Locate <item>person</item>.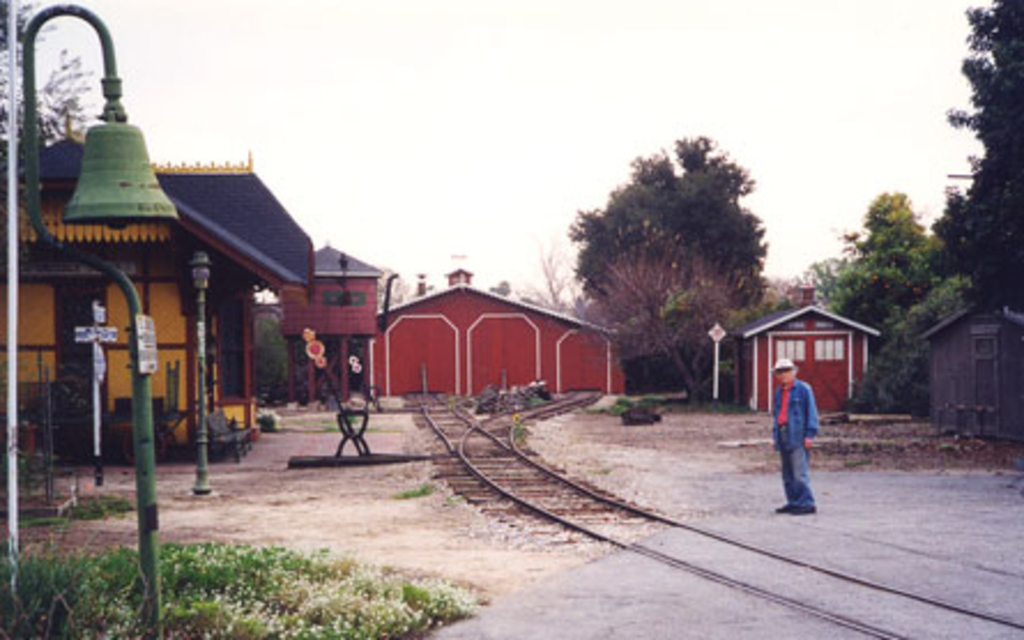
Bounding box: (x1=771, y1=352, x2=833, y2=511).
